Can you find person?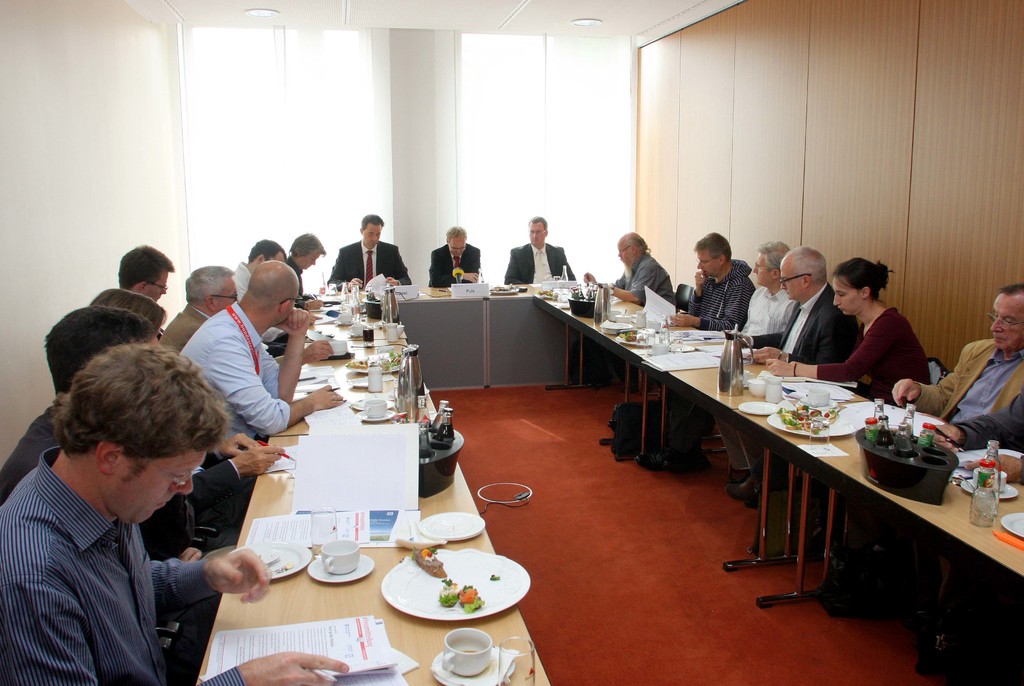
Yes, bounding box: (0,301,216,568).
